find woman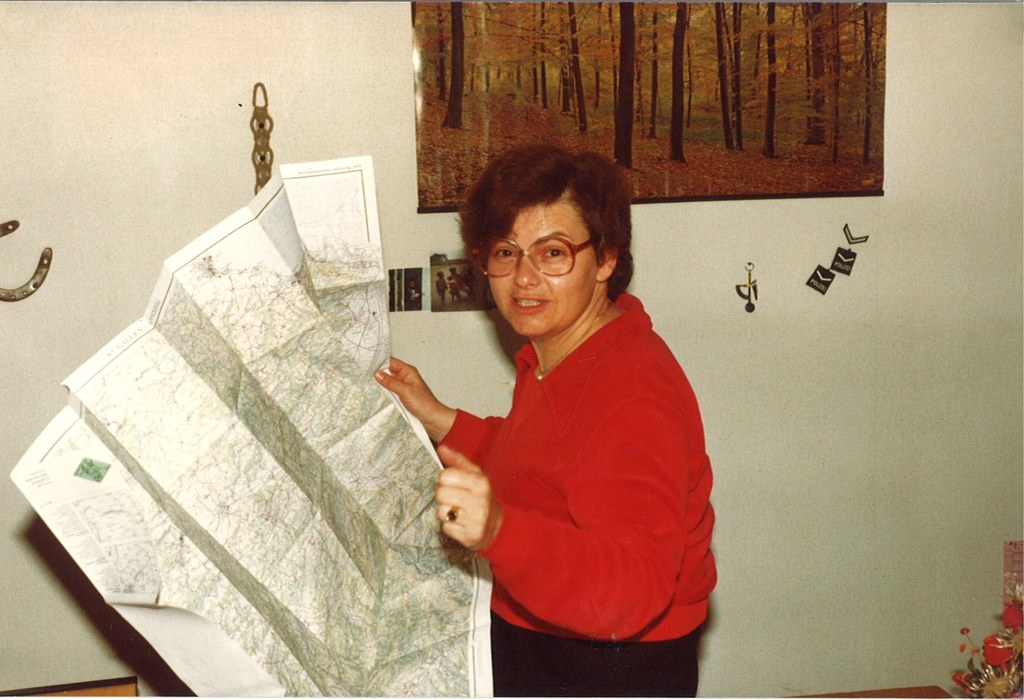
left=388, top=143, right=720, bottom=688
